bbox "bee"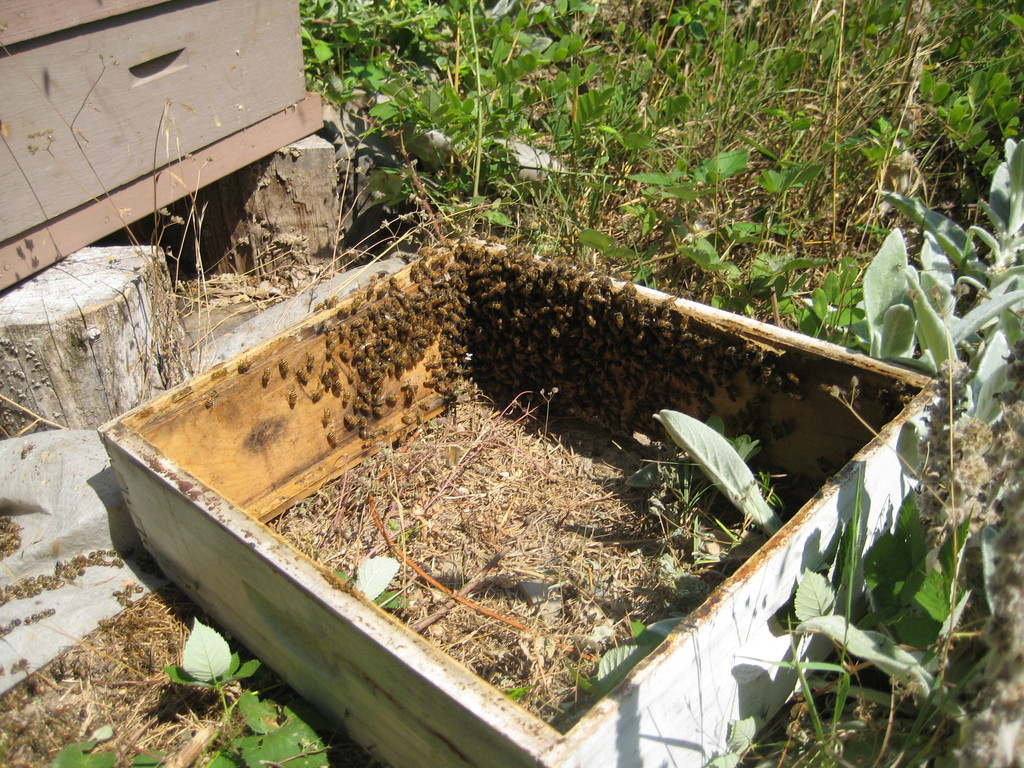
{"x1": 262, "y1": 365, "x2": 268, "y2": 382}
